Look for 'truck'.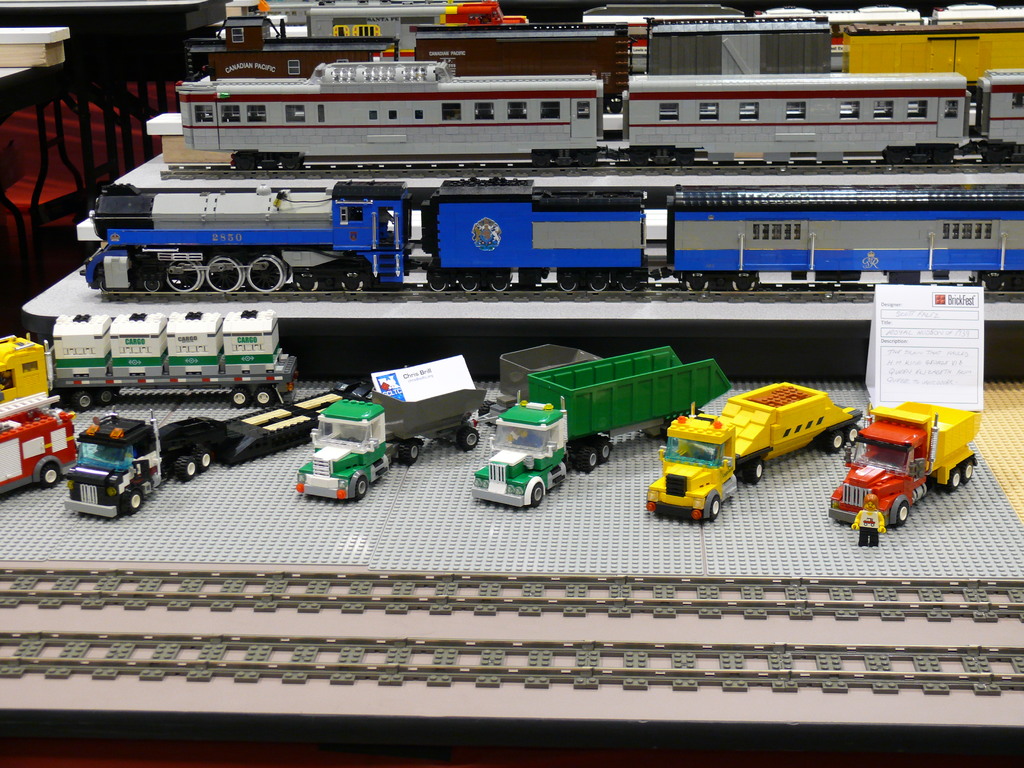
Found: 0/332/48/406.
